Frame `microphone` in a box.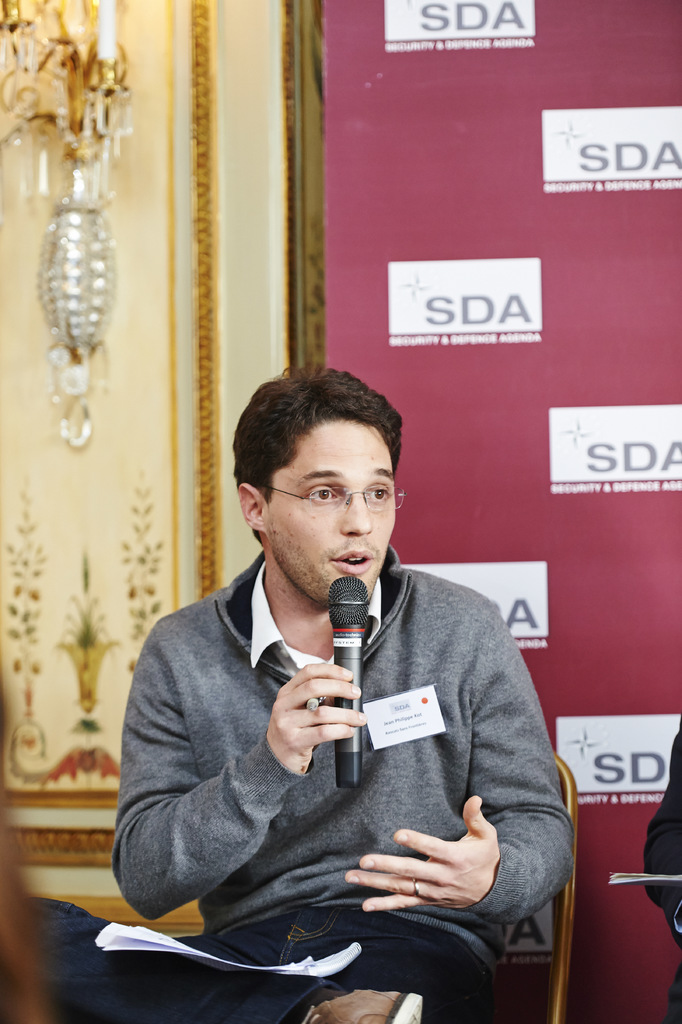
[left=327, top=572, right=371, bottom=790].
